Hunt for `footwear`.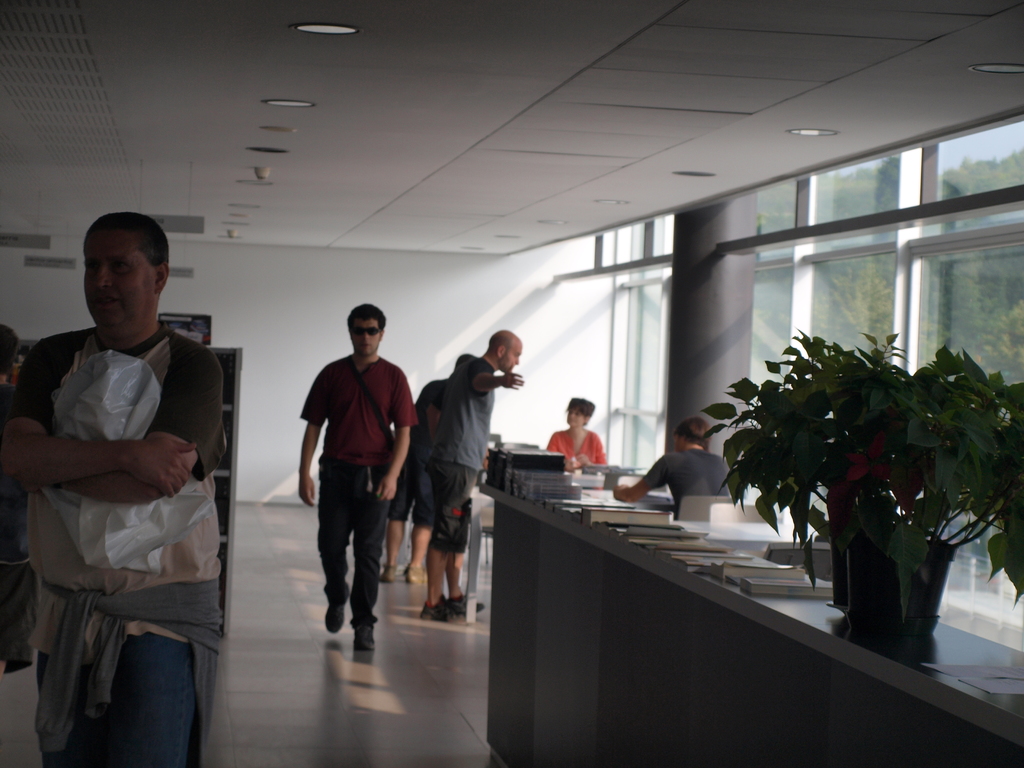
Hunted down at 351, 623, 379, 658.
